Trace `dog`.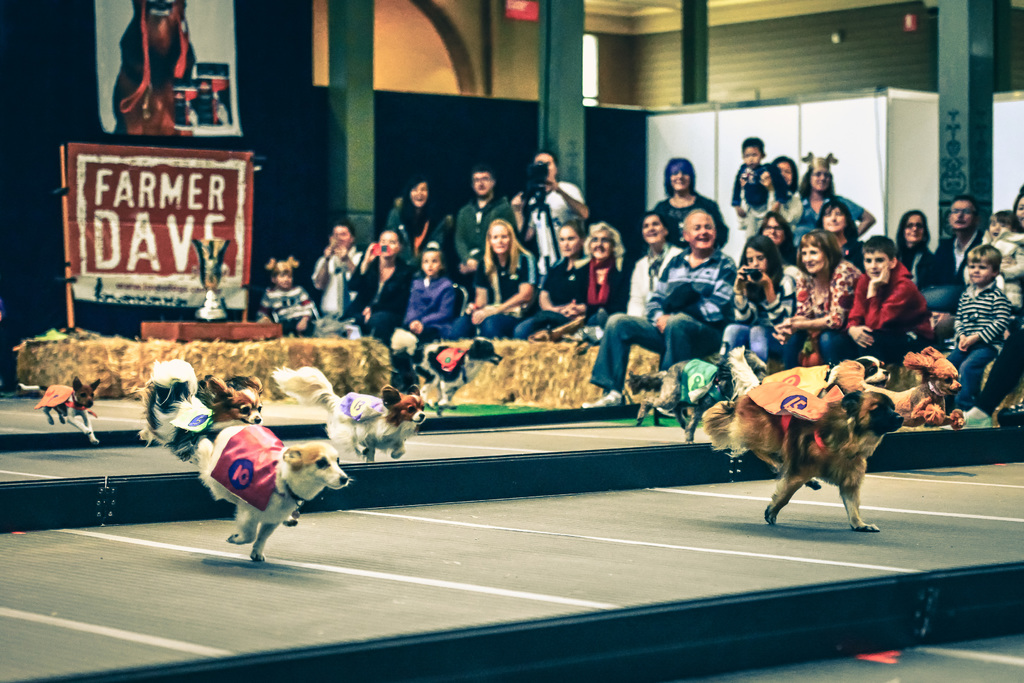
Traced to bbox(388, 329, 504, 410).
